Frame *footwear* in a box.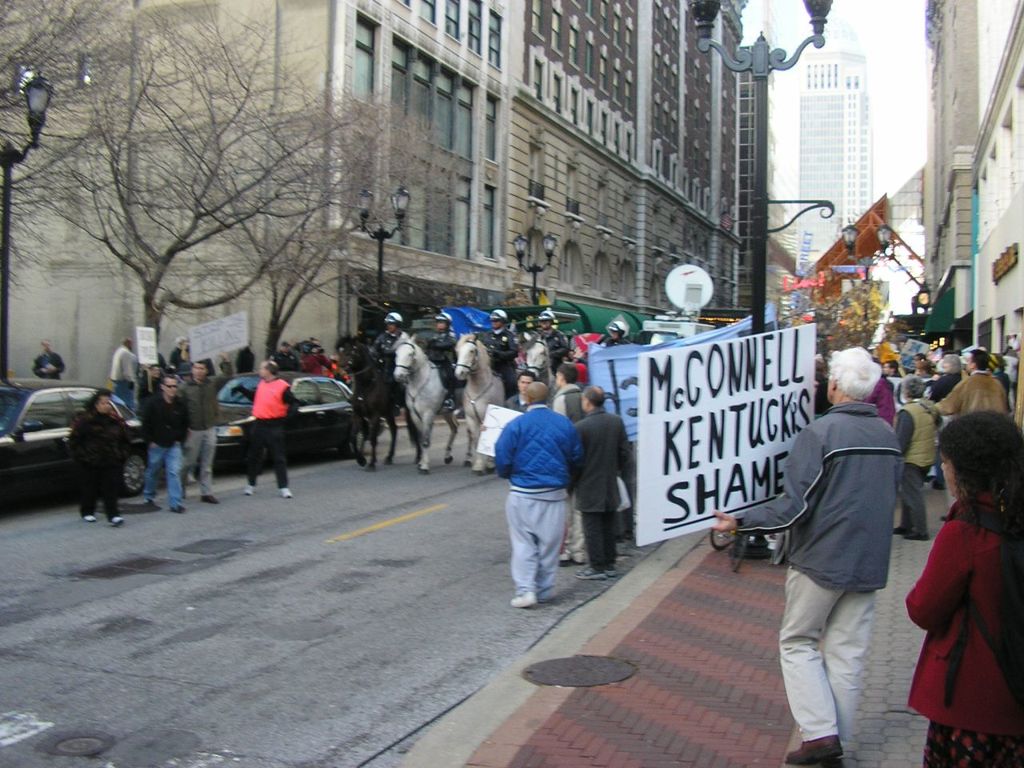
left=442, top=395, right=458, bottom=407.
